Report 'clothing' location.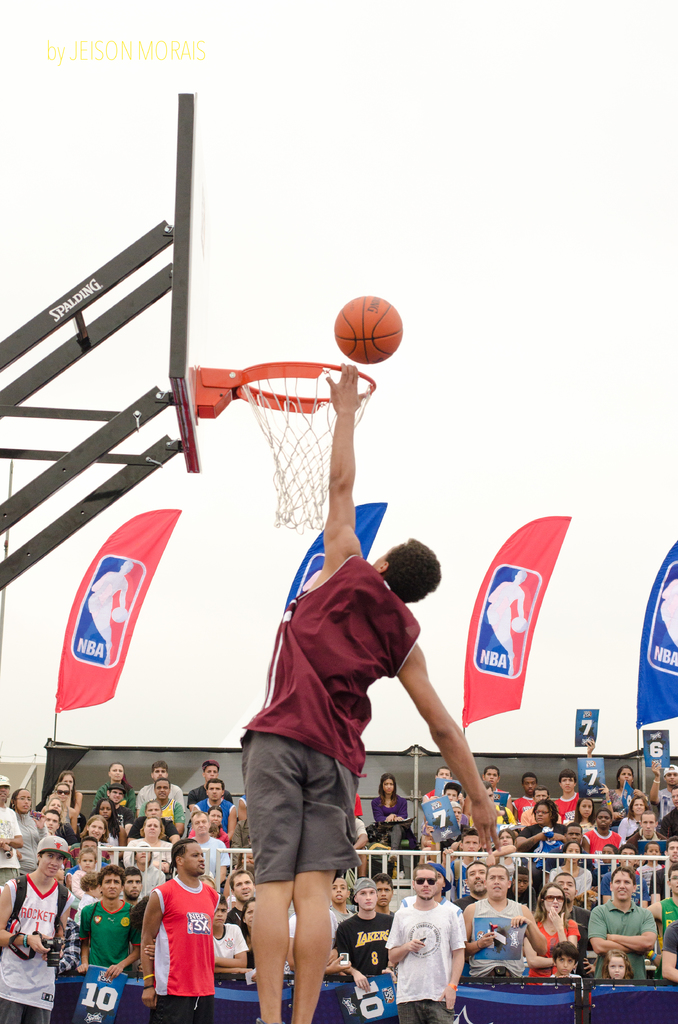
Report: bbox(584, 898, 658, 973).
